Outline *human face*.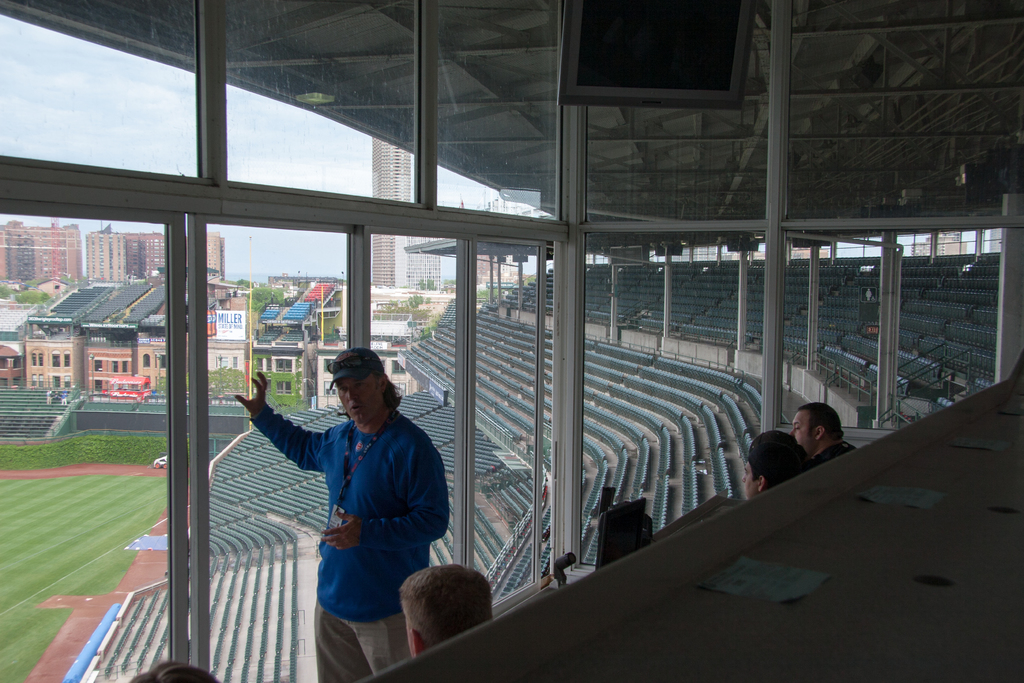
Outline: BBox(793, 410, 815, 457).
